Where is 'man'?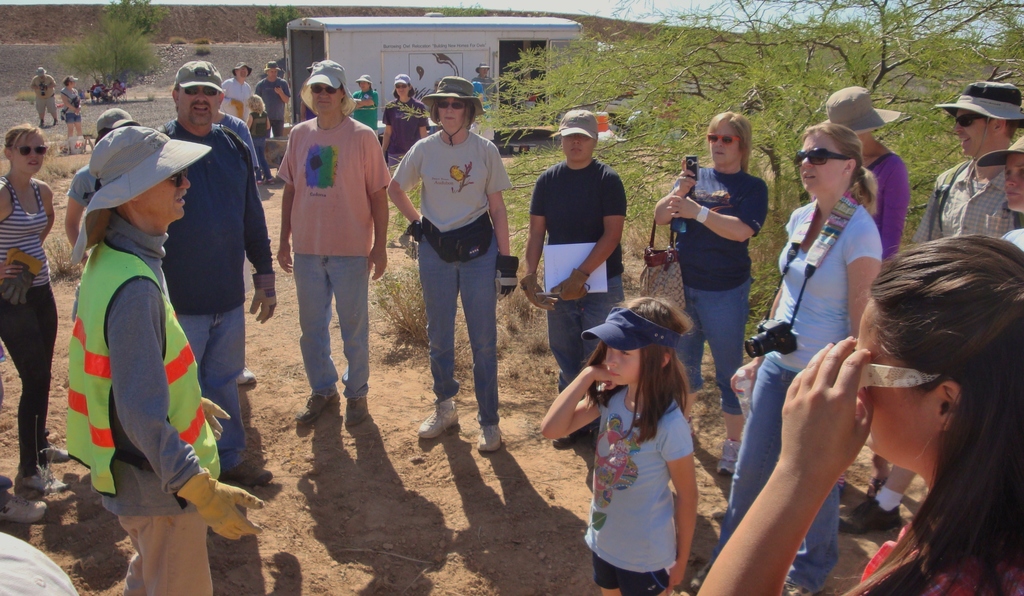
(472,60,496,137).
